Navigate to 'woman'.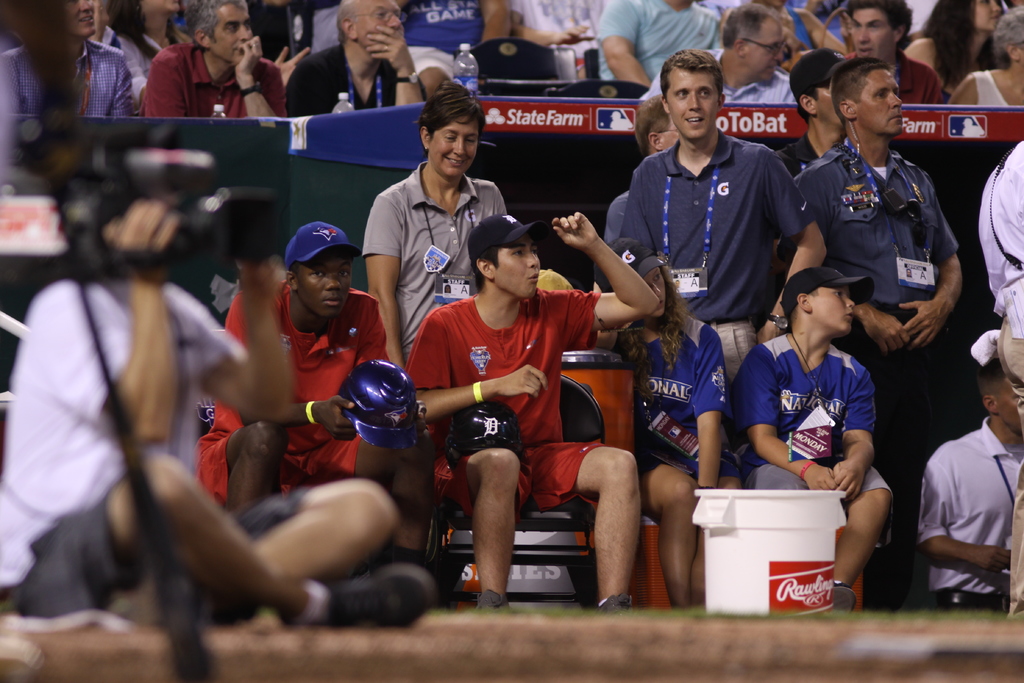
Navigation target: left=102, top=0, right=193, bottom=110.
